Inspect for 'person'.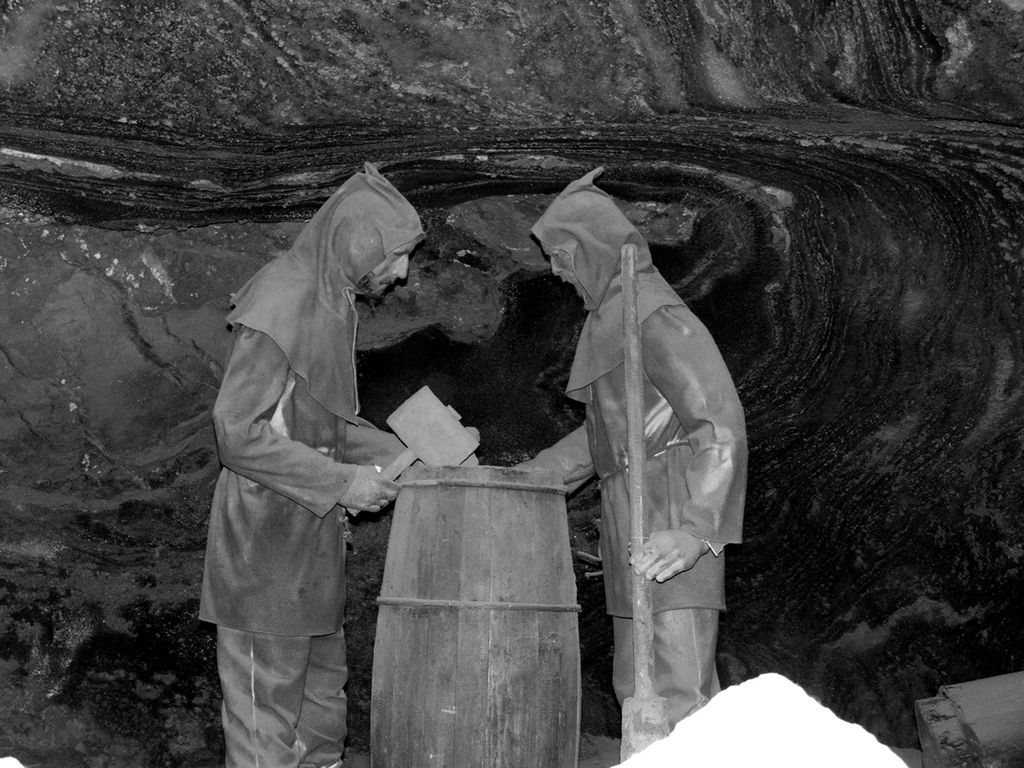
Inspection: [left=192, top=165, right=473, bottom=767].
